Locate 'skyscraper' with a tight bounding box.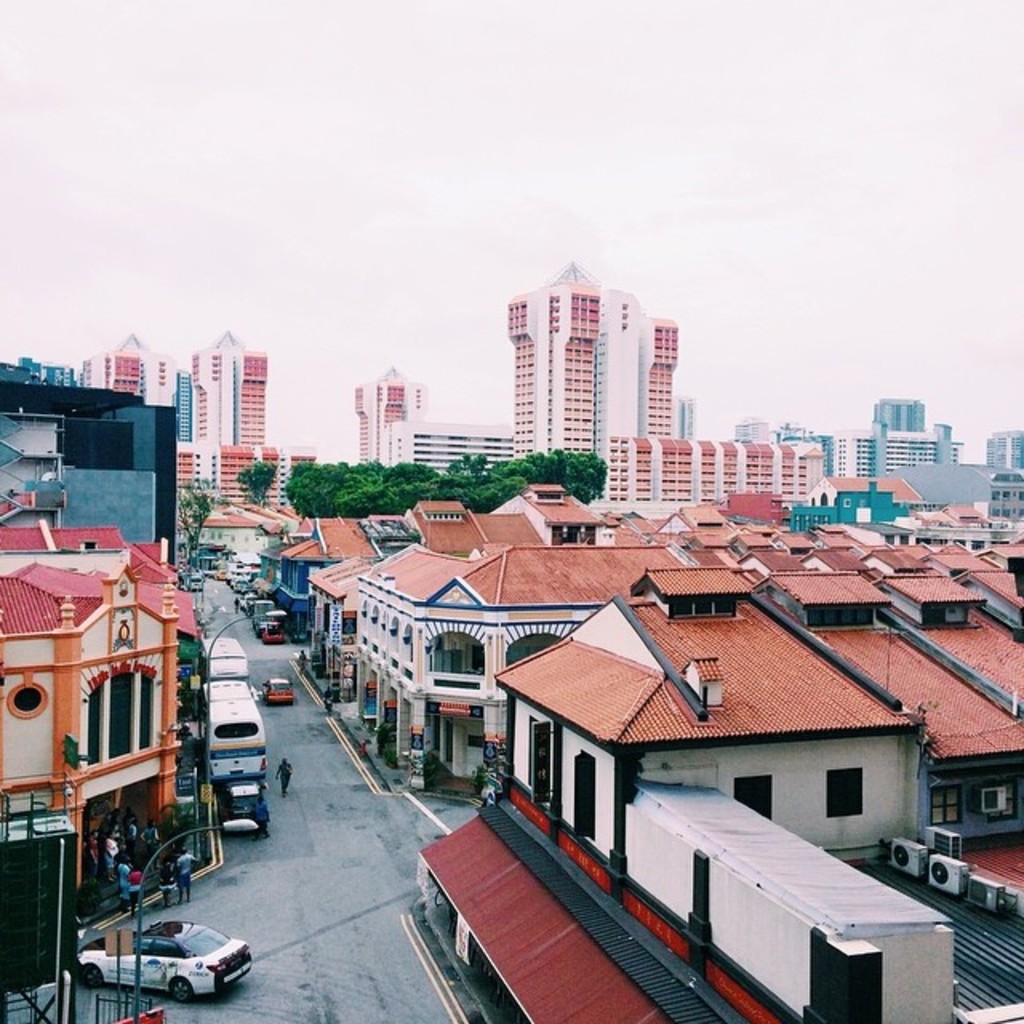
{"x1": 0, "y1": 350, "x2": 85, "y2": 387}.
